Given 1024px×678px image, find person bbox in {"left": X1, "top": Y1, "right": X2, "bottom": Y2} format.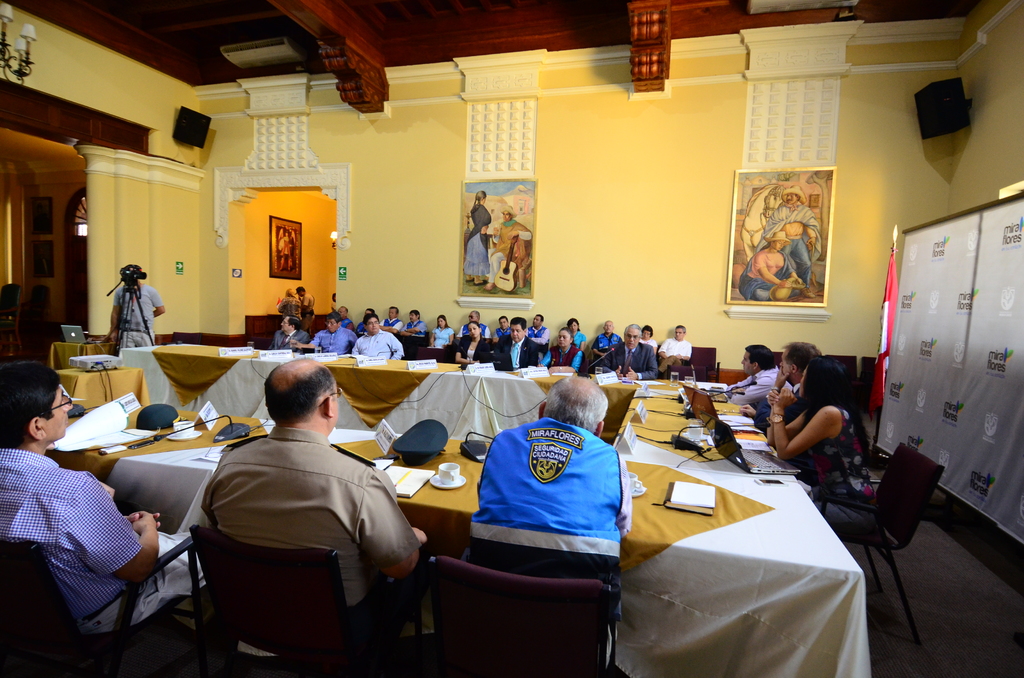
{"left": 728, "top": 341, "right": 784, "bottom": 390}.
